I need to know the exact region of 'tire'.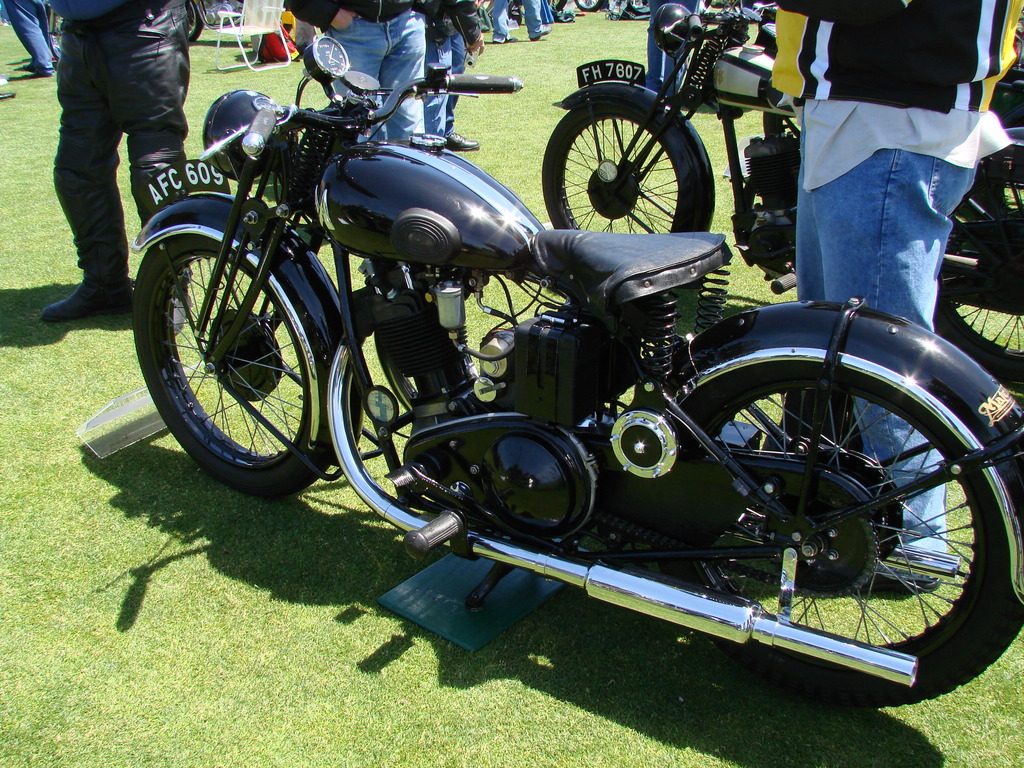
Region: (132,234,333,499).
